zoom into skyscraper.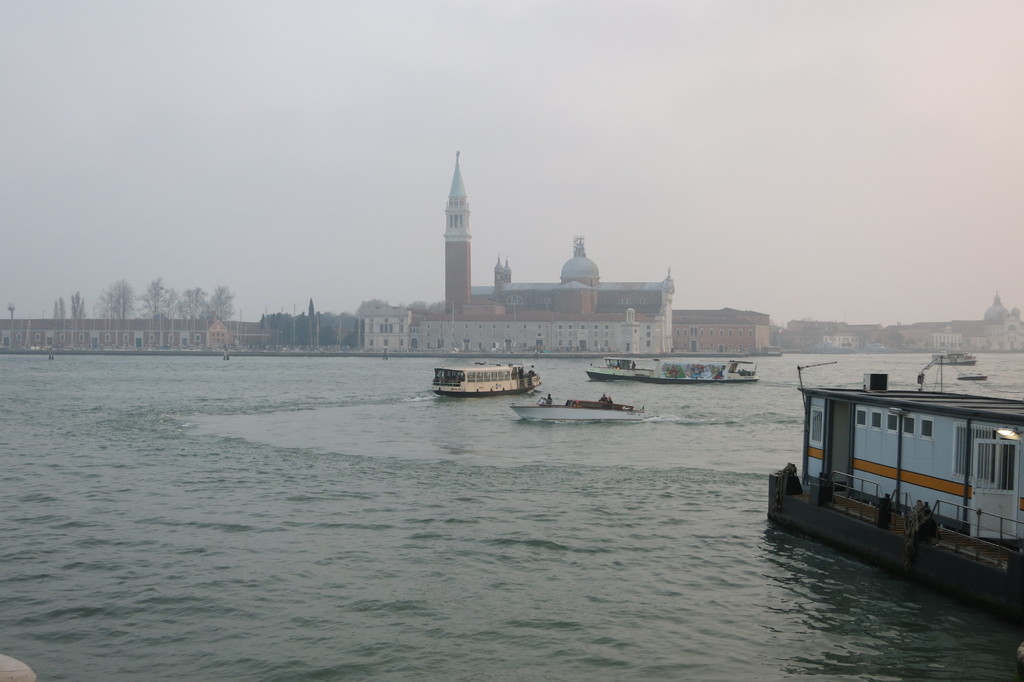
Zoom target: <region>438, 138, 473, 323</region>.
